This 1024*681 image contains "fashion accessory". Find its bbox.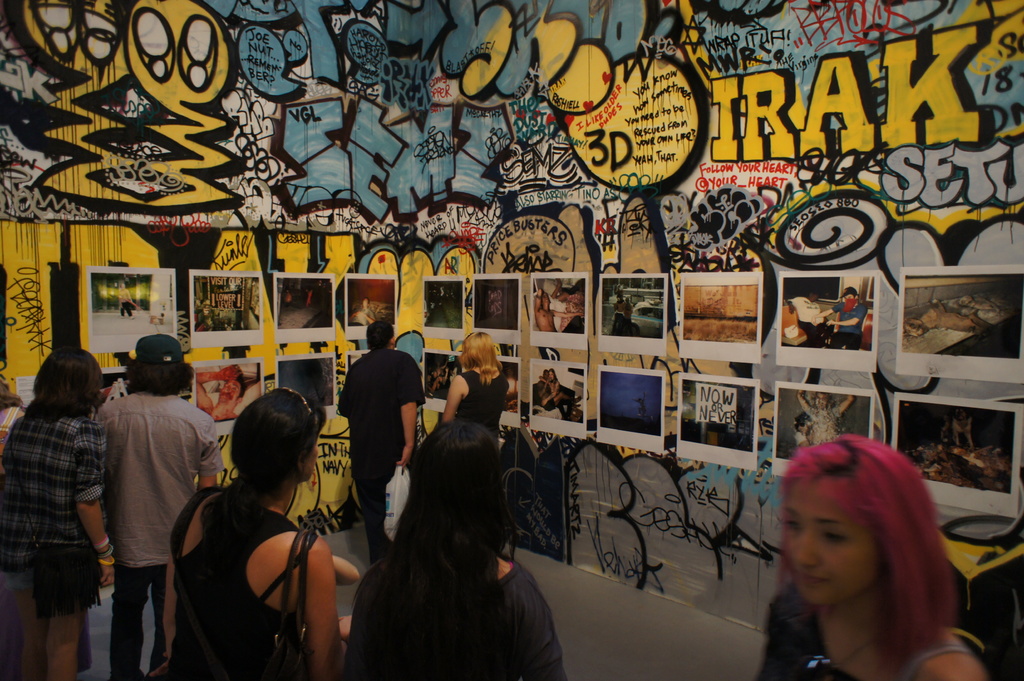
<region>99, 534, 114, 566</region>.
